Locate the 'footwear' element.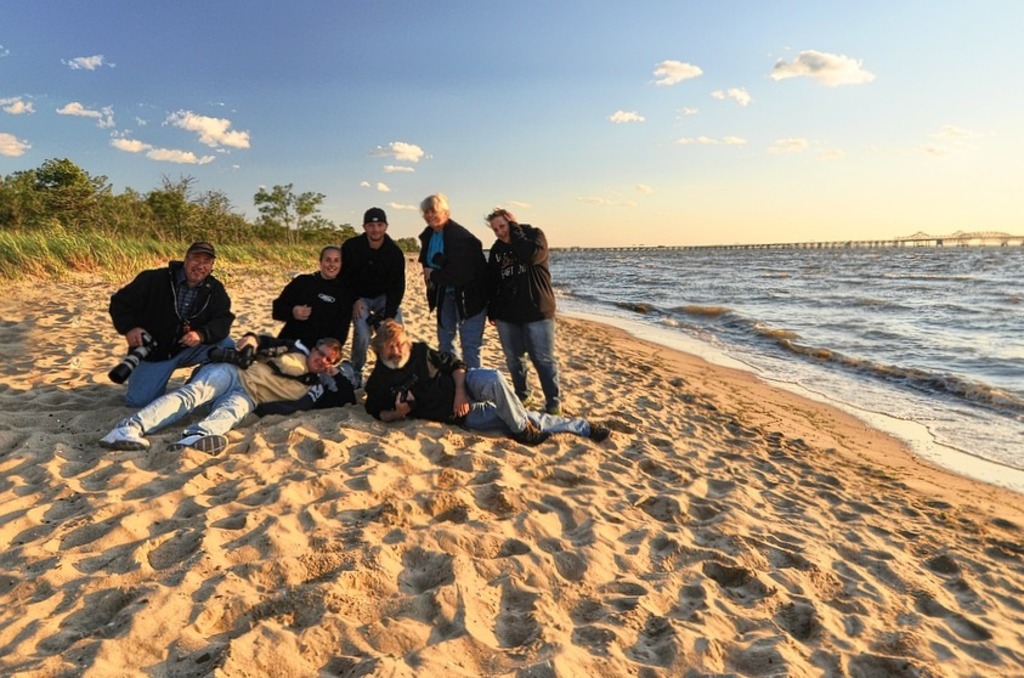
Element bbox: [x1=163, y1=428, x2=226, y2=458].
